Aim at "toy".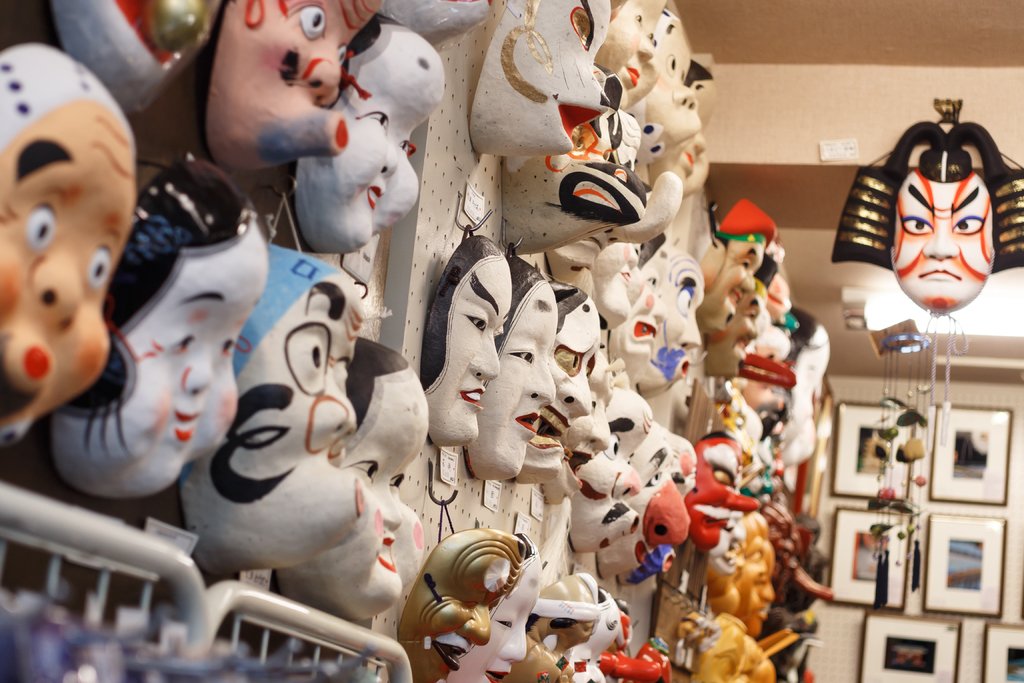
Aimed at [561,384,655,564].
